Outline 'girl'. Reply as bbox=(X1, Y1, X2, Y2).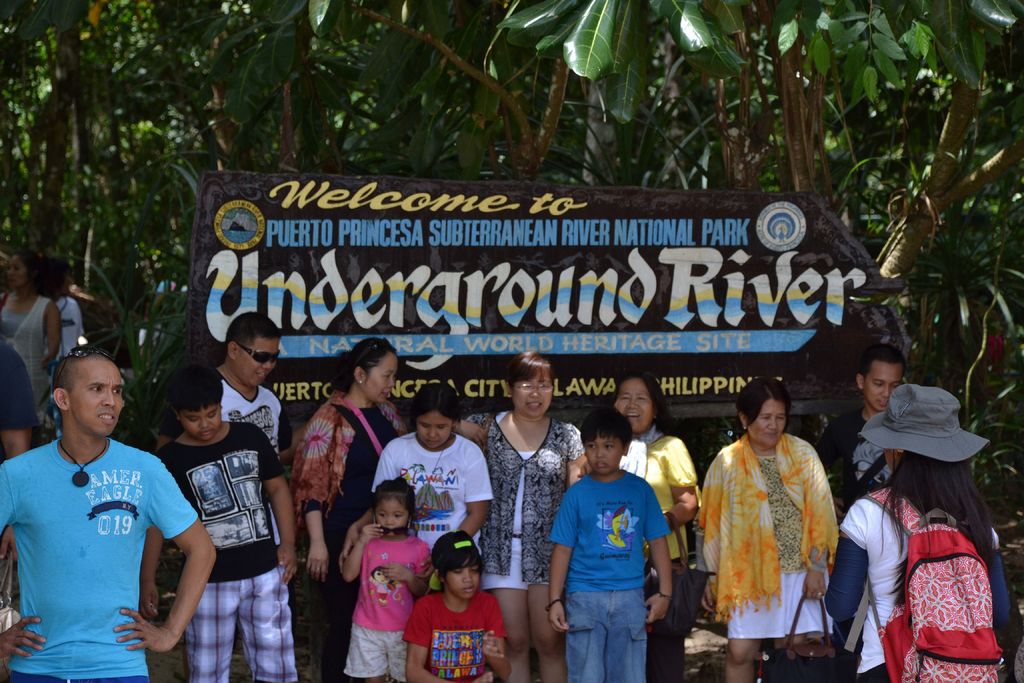
bbox=(400, 530, 513, 682).
